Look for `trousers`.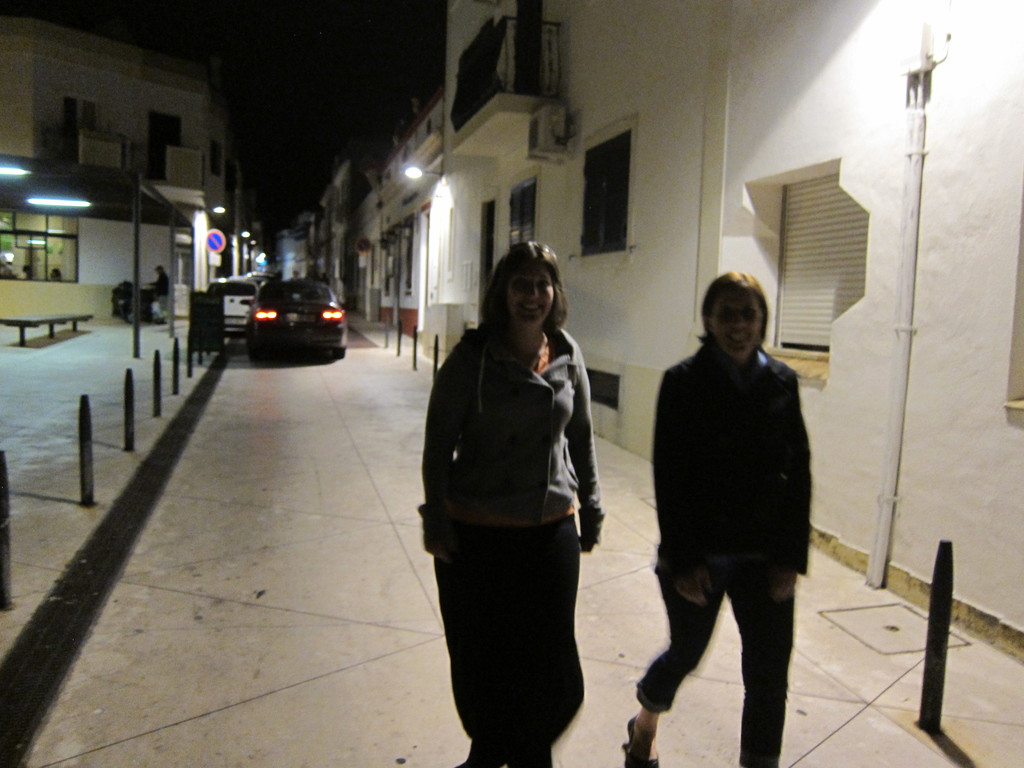
Found: <bbox>433, 514, 584, 767</bbox>.
